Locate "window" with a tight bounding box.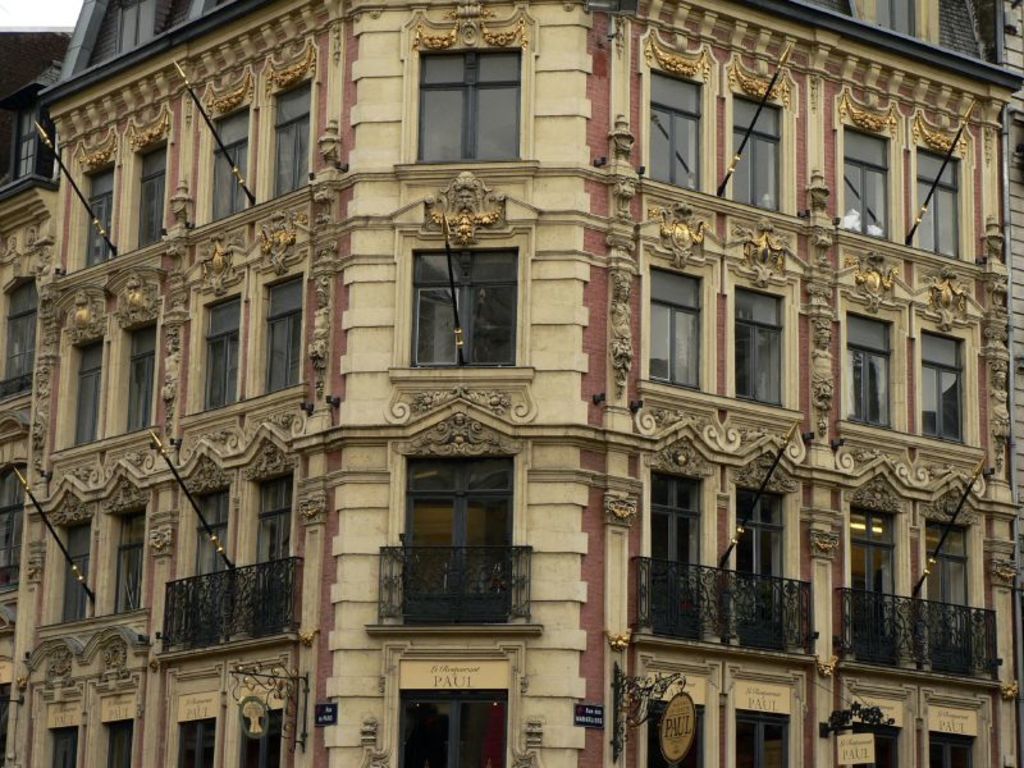
<bbox>636, 216, 718, 398</bbox>.
